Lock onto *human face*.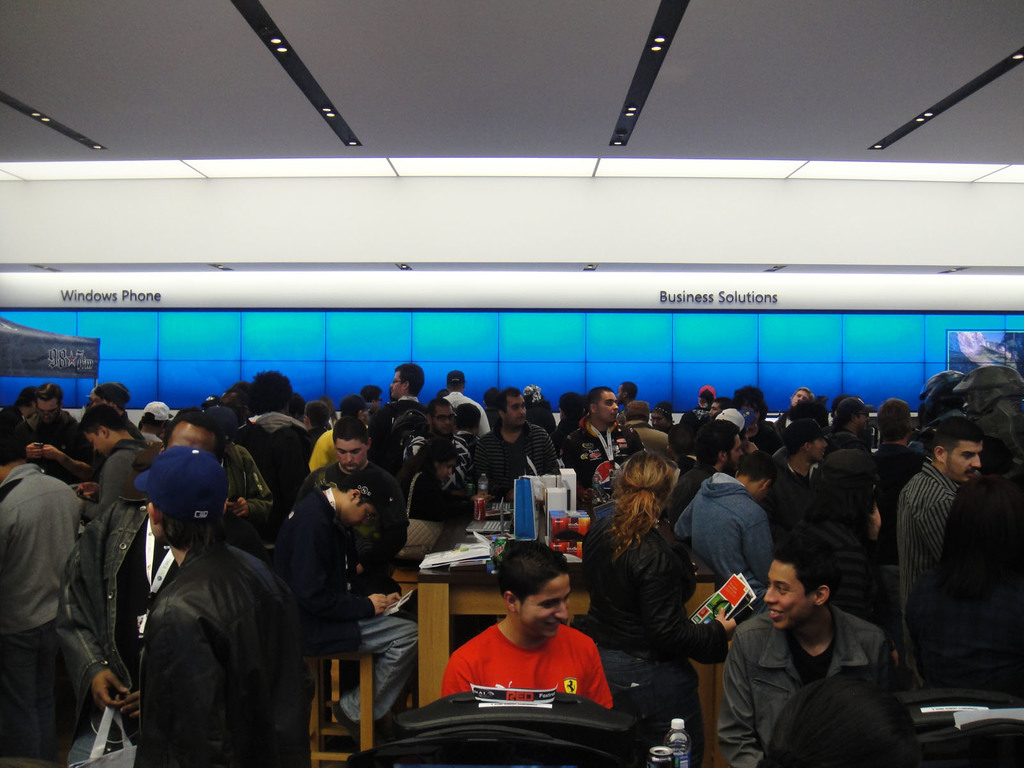
Locked: {"x1": 643, "y1": 408, "x2": 669, "y2": 426}.
